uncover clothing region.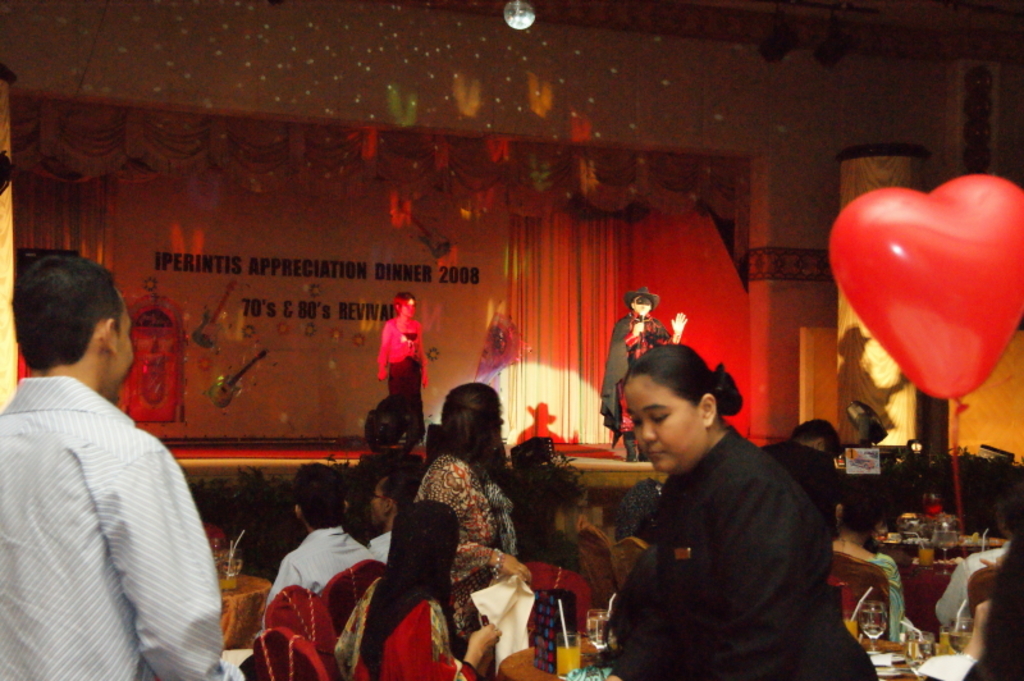
Uncovered: (x1=762, y1=434, x2=837, y2=536).
